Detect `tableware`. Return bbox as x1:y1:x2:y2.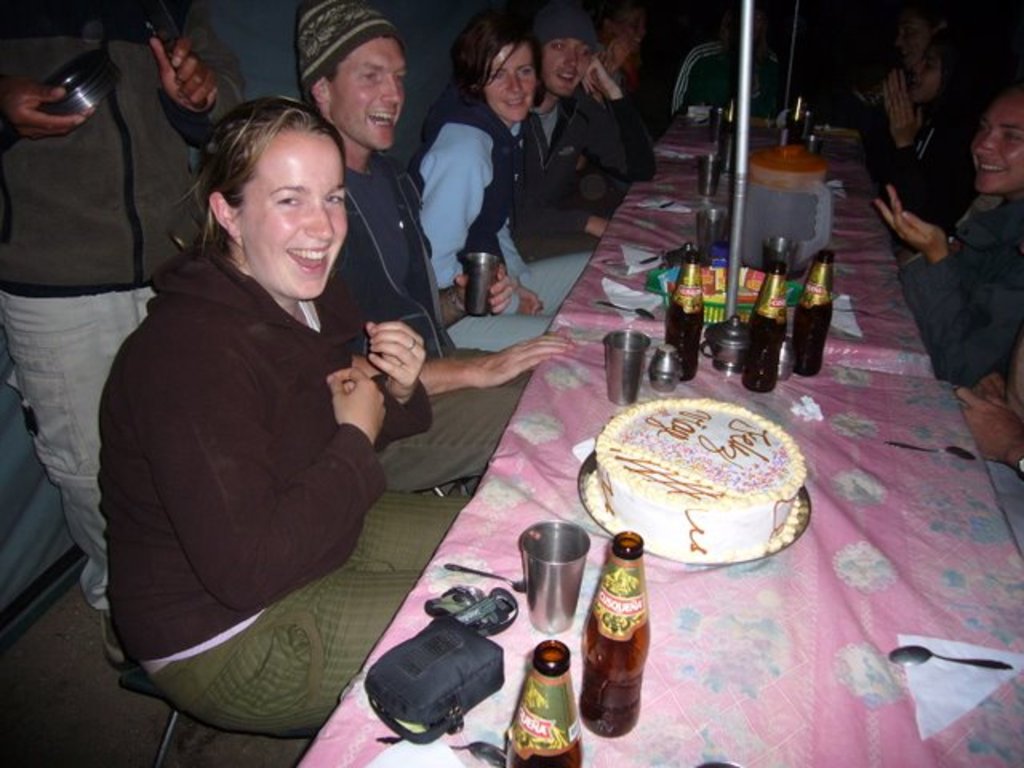
883:640:1014:678.
